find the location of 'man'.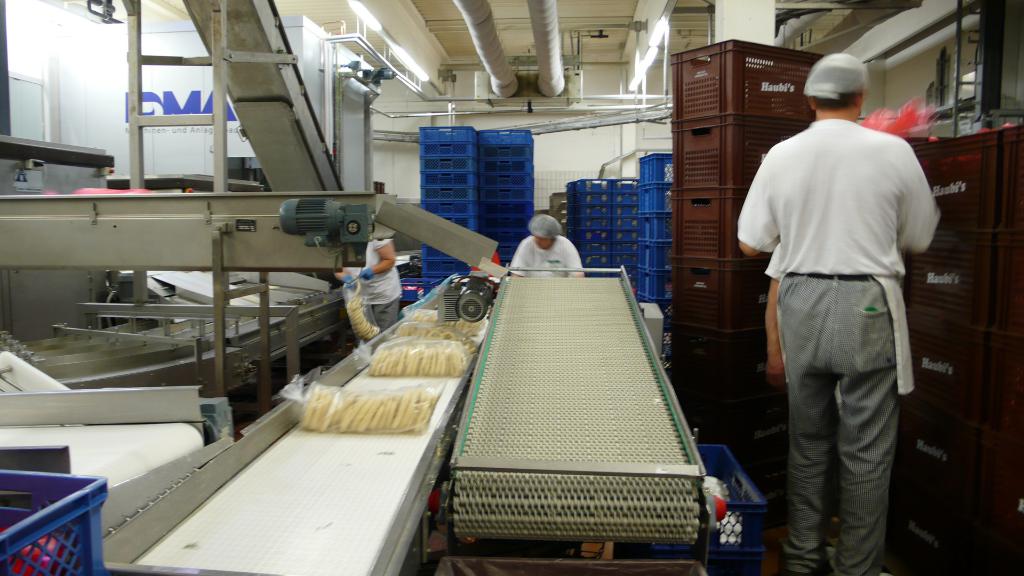
Location: (510,212,584,277).
